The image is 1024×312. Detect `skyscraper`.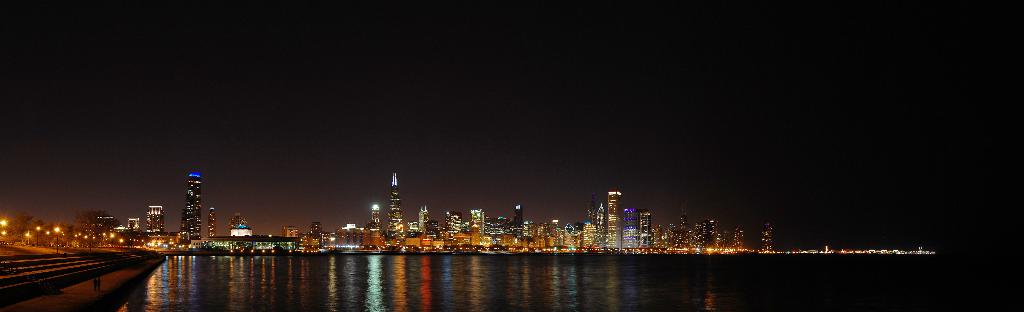
Detection: Rect(621, 205, 640, 255).
